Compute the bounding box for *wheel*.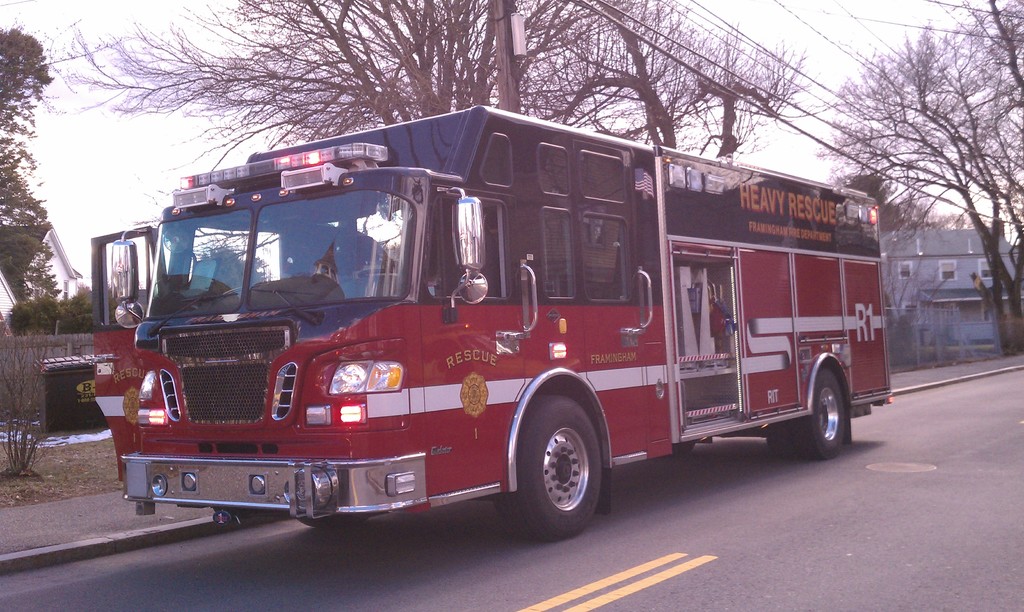
Rect(769, 359, 850, 462).
